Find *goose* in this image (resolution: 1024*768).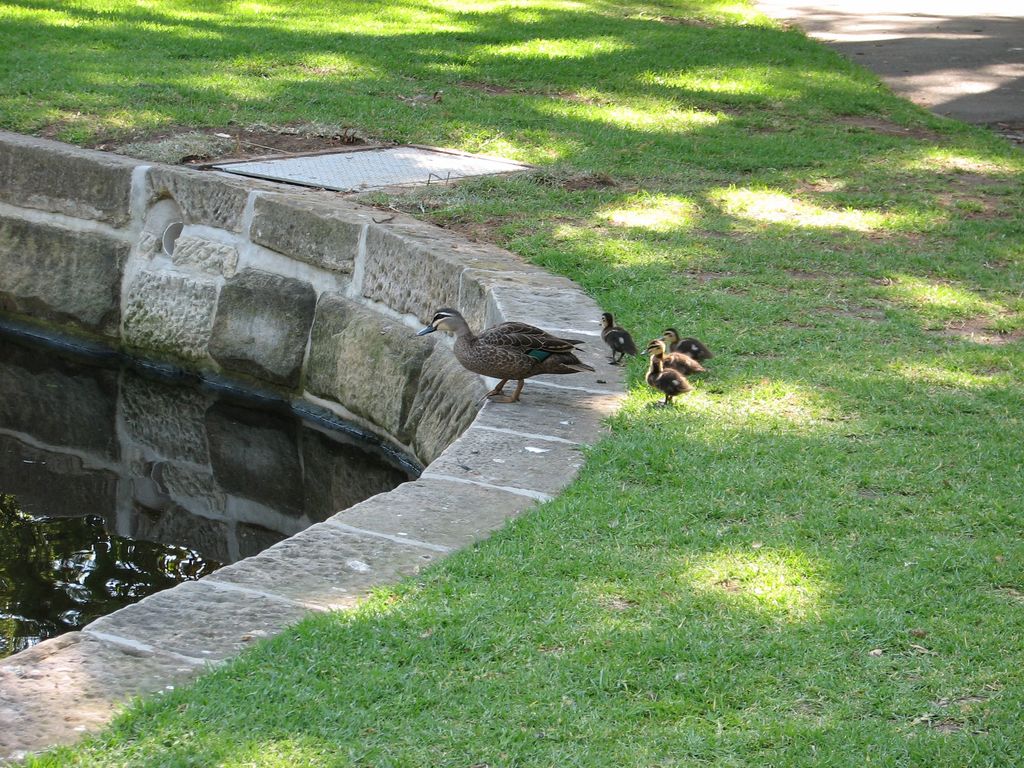
639:336:708:376.
